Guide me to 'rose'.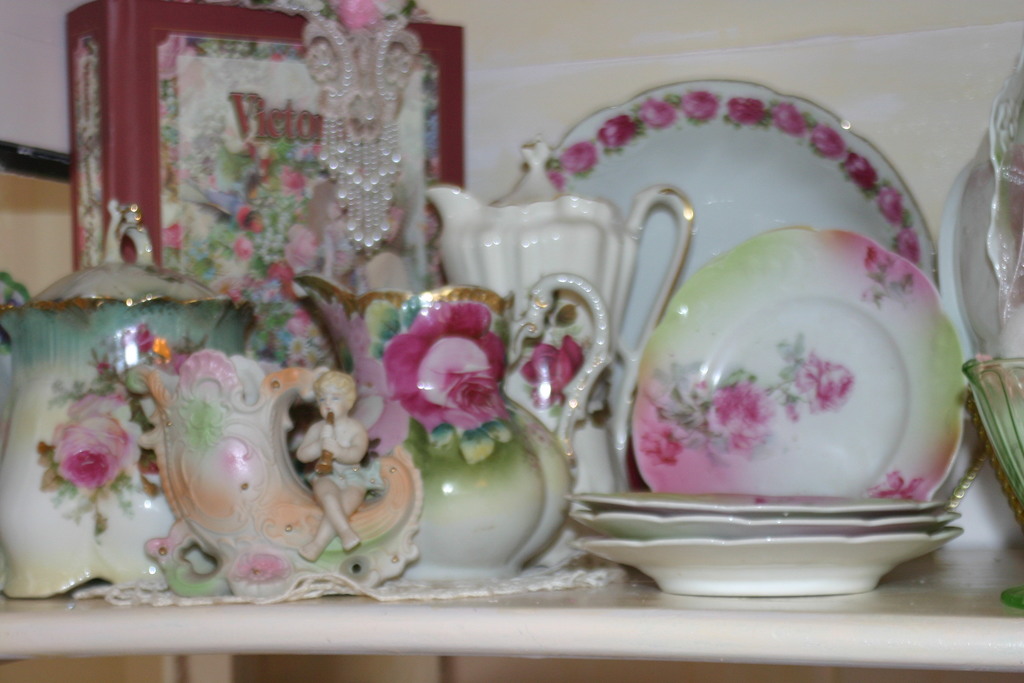
Guidance: <box>710,381,771,459</box>.
